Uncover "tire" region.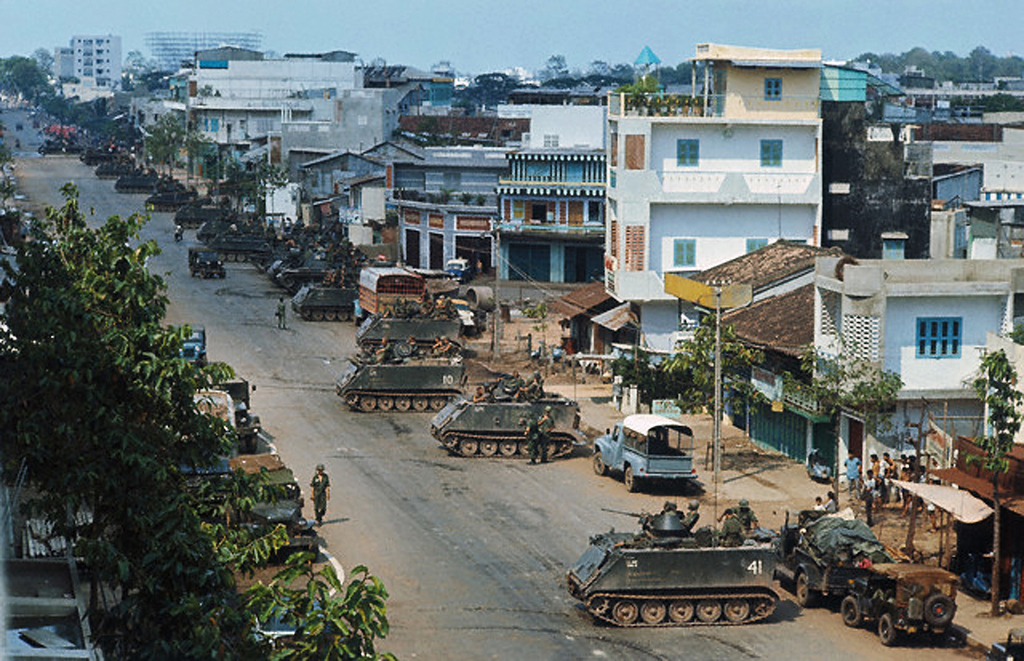
Uncovered: <bbox>591, 452, 610, 476</bbox>.
